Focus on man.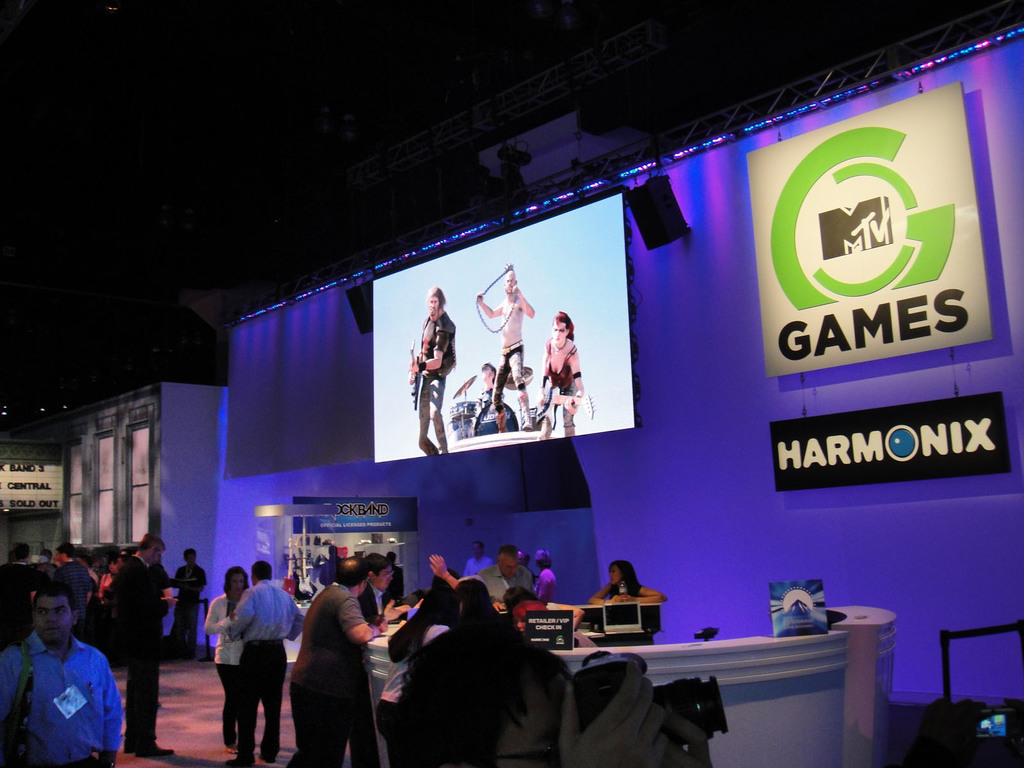
Focused at <bbox>406, 284, 450, 454</bbox>.
